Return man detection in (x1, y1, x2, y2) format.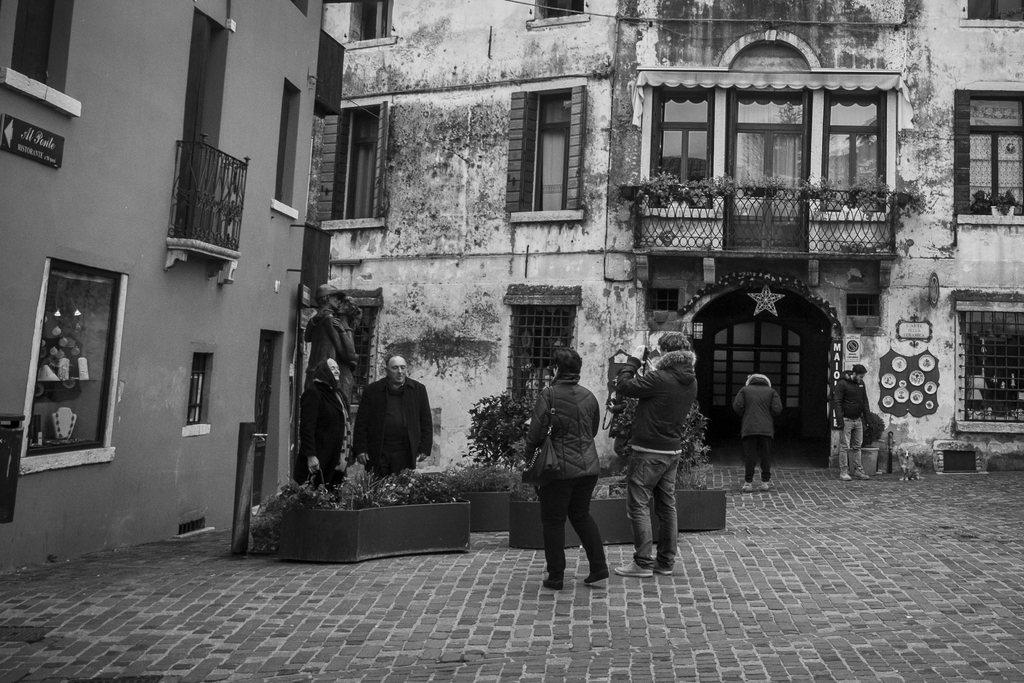
(627, 335, 716, 582).
